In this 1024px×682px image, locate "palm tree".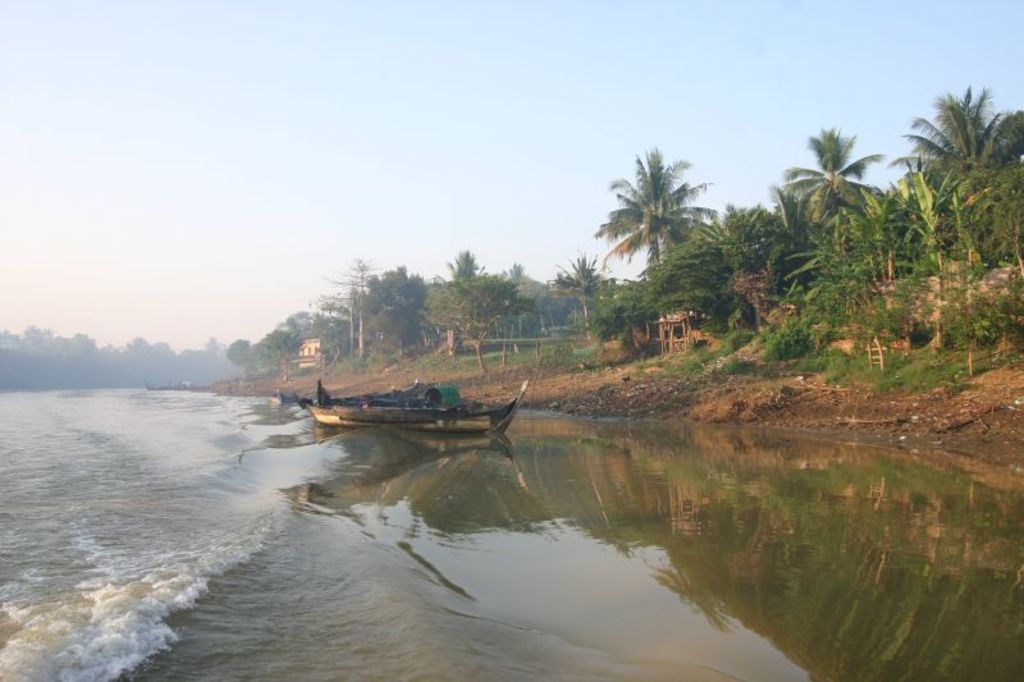
Bounding box: (left=439, top=244, right=492, bottom=296).
